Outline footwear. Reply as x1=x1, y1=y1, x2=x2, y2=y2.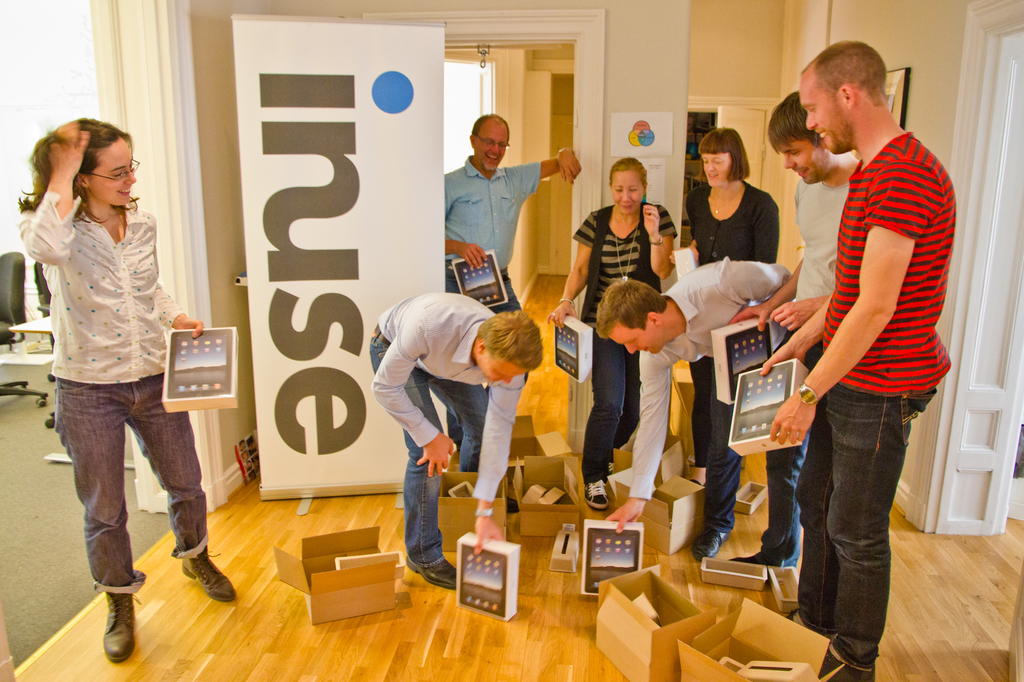
x1=605, y1=461, x2=615, y2=477.
